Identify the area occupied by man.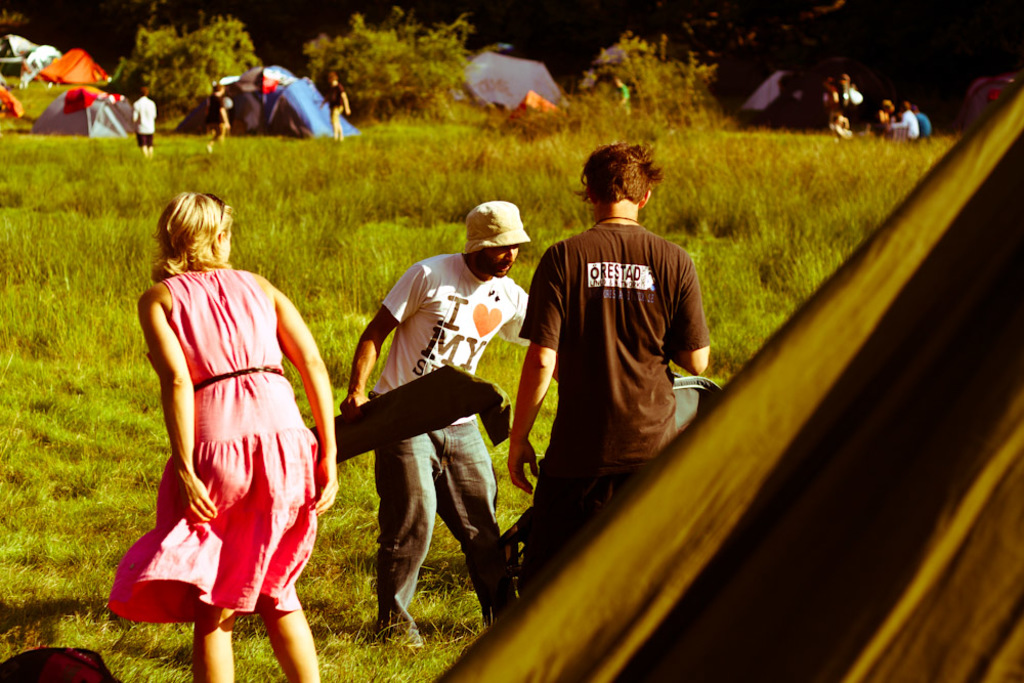
Area: bbox=(204, 76, 230, 155).
